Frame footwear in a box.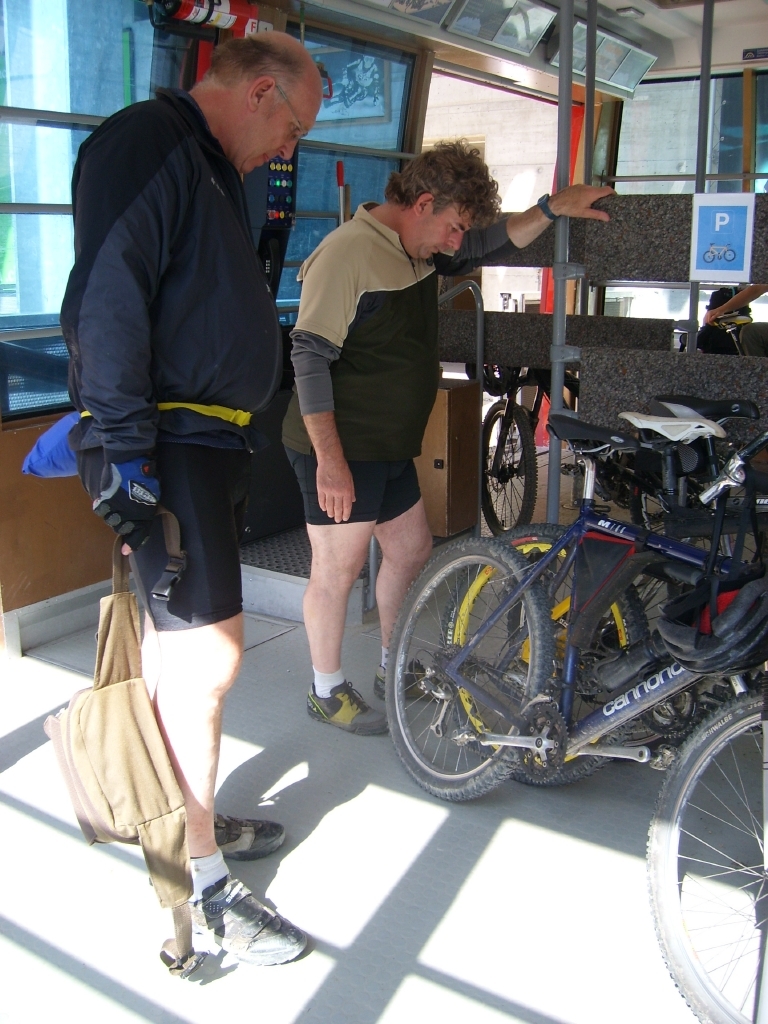
<box>302,678,388,737</box>.
